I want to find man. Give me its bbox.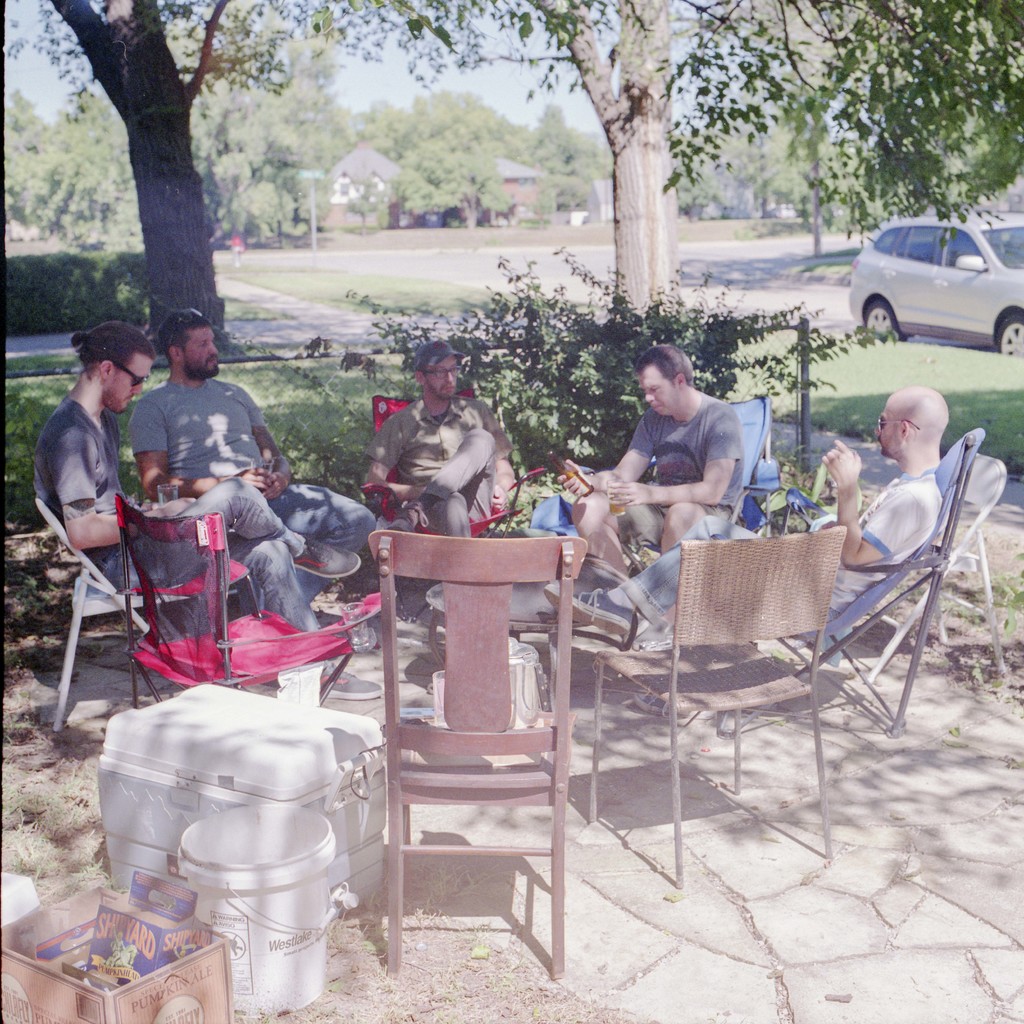
bbox(190, 293, 376, 652).
